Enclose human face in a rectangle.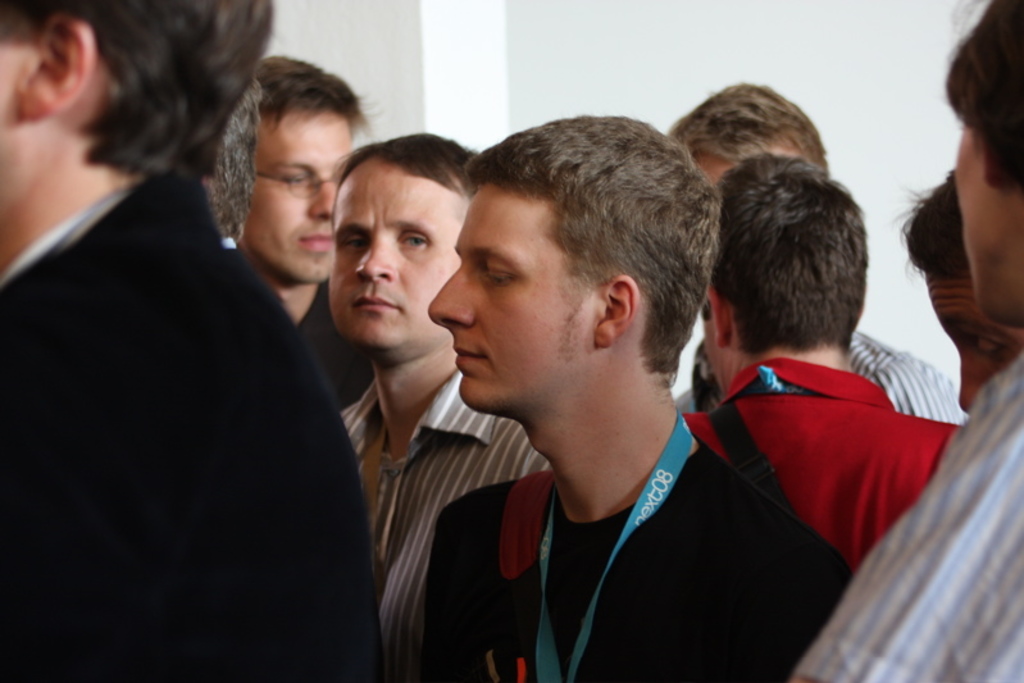
locate(242, 106, 351, 282).
